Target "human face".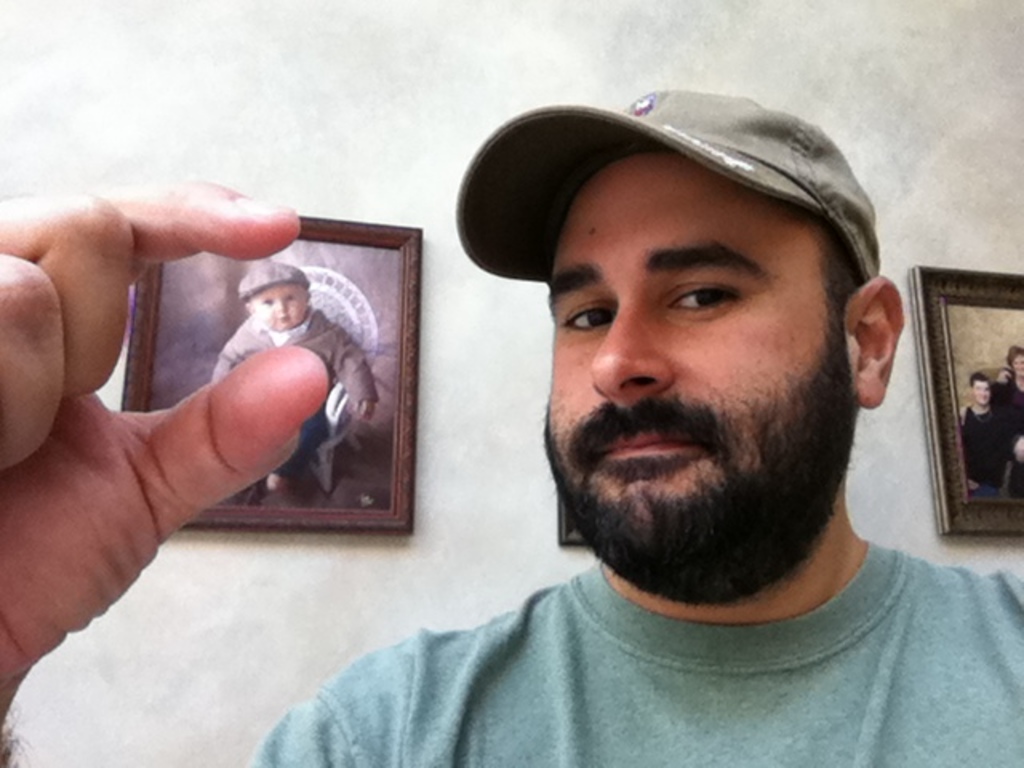
Target region: bbox=(1011, 354, 1022, 376).
